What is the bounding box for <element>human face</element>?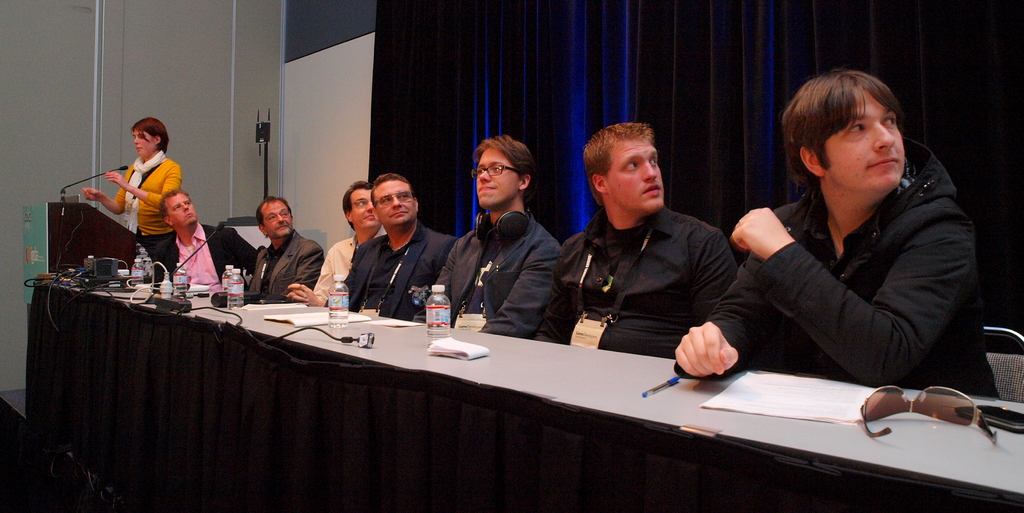
locate(608, 140, 663, 215).
